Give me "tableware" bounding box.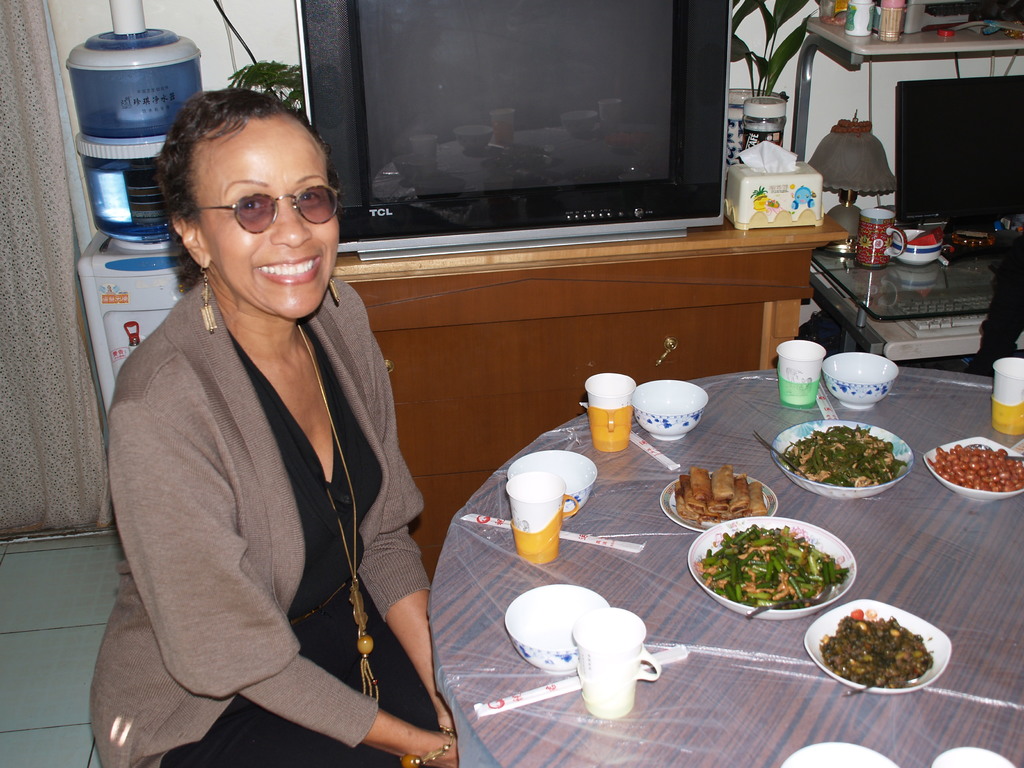
<region>755, 430, 801, 477</region>.
